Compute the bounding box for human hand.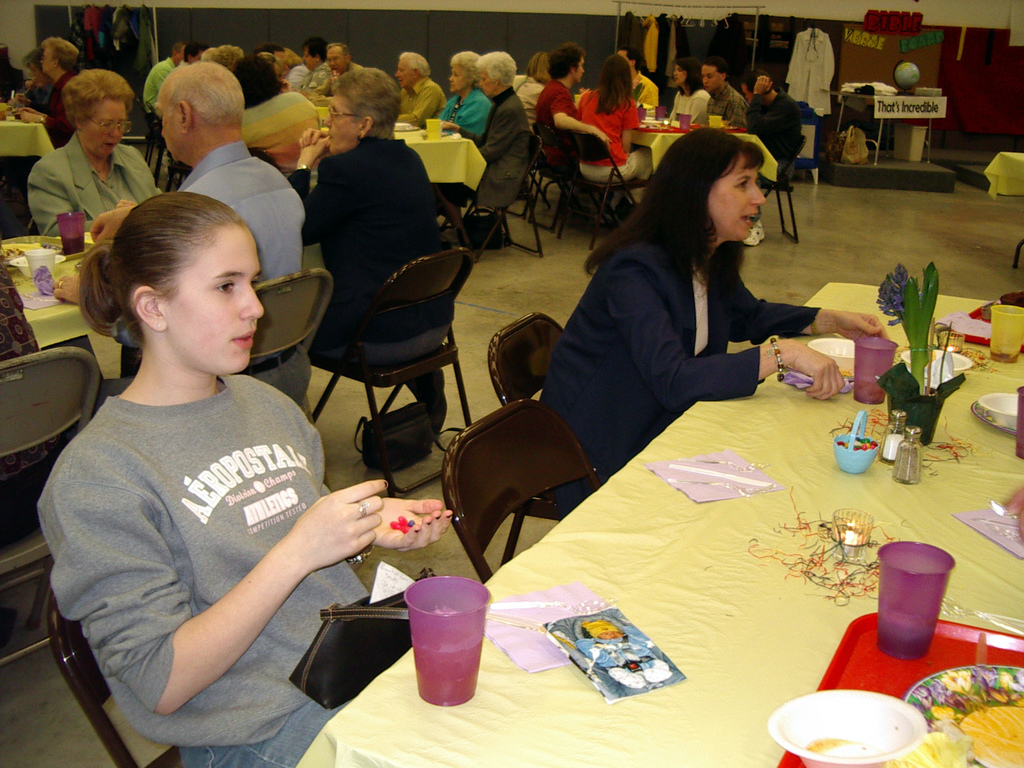
rect(591, 127, 612, 147).
